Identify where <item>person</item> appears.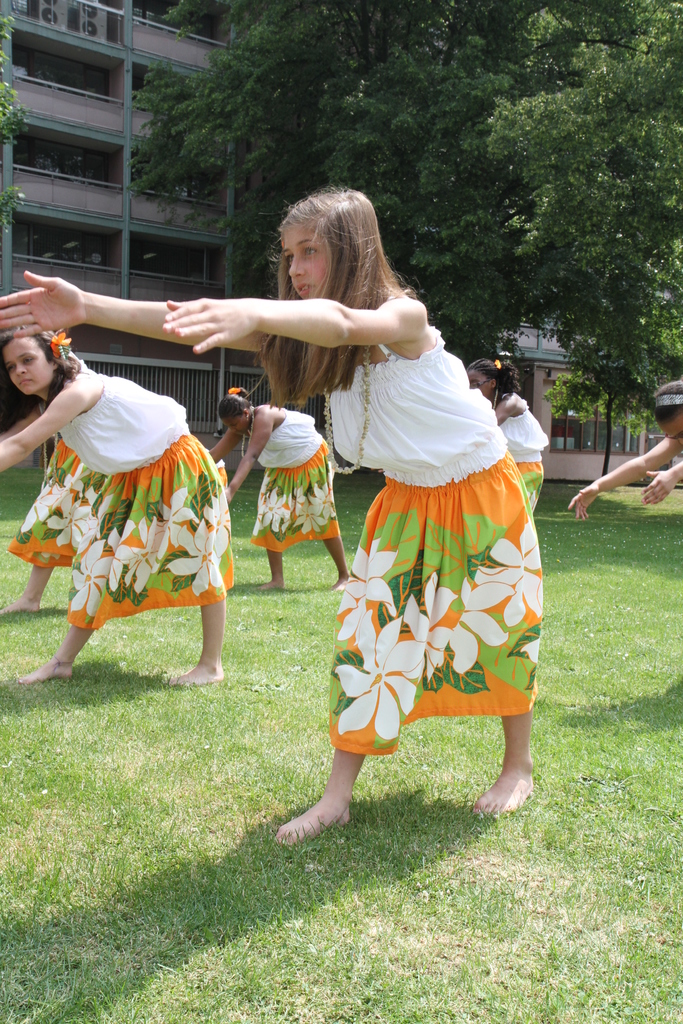
Appears at detection(573, 378, 682, 521).
